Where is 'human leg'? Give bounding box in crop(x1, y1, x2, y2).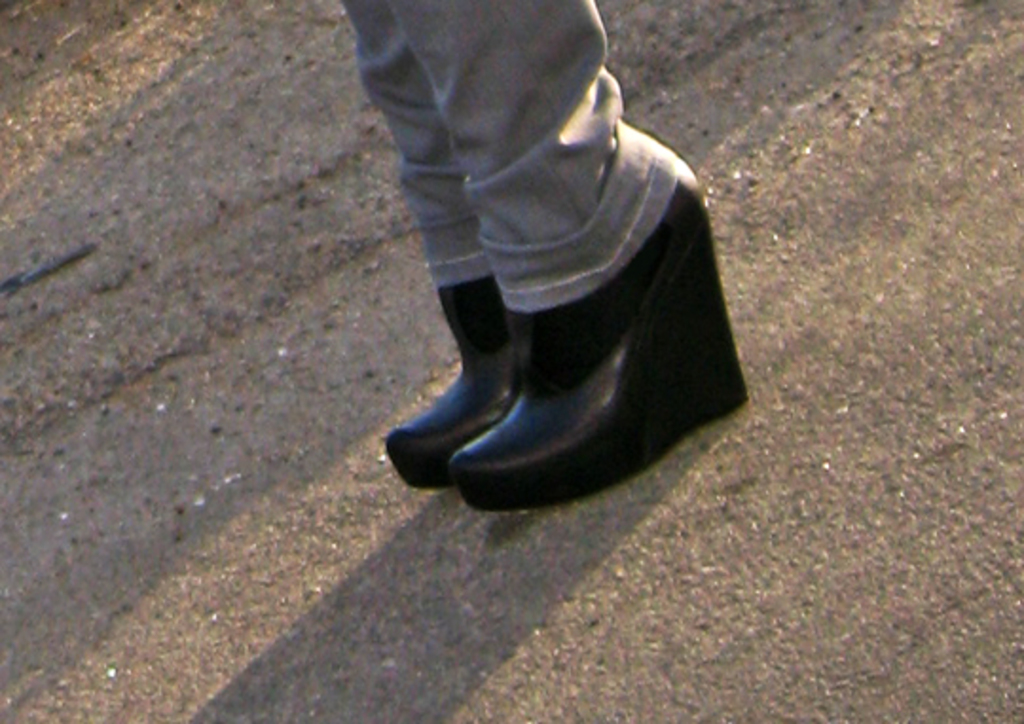
crop(383, 0, 743, 502).
